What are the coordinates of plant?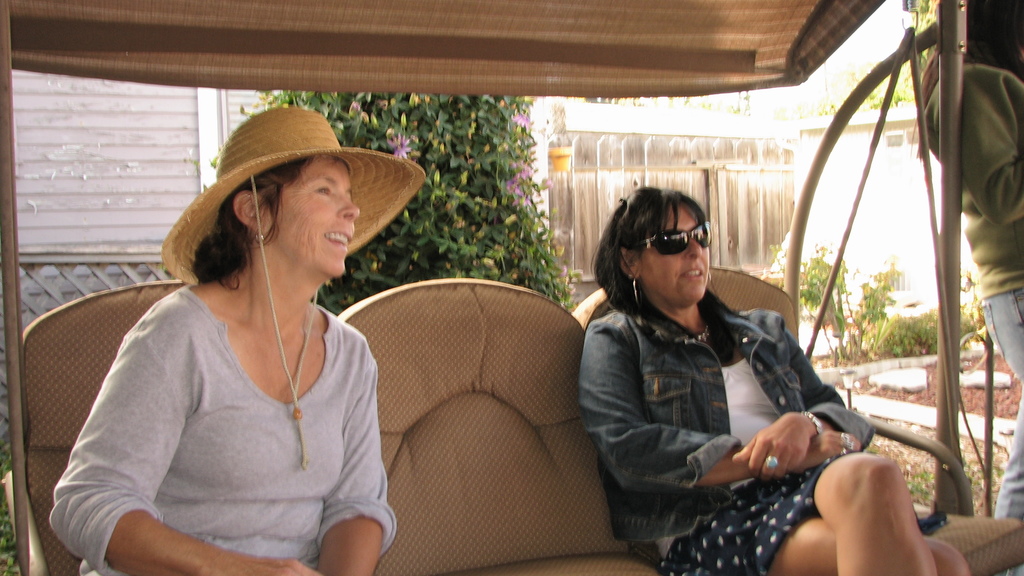
[959, 284, 981, 338].
